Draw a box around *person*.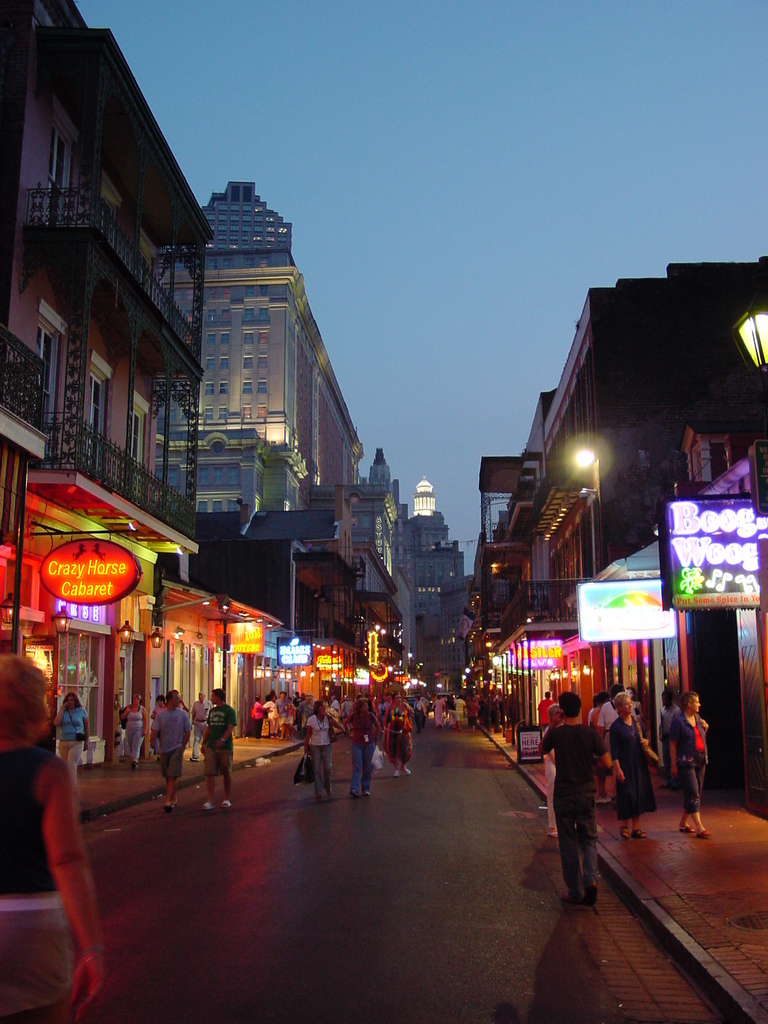
l=384, t=686, r=408, b=777.
